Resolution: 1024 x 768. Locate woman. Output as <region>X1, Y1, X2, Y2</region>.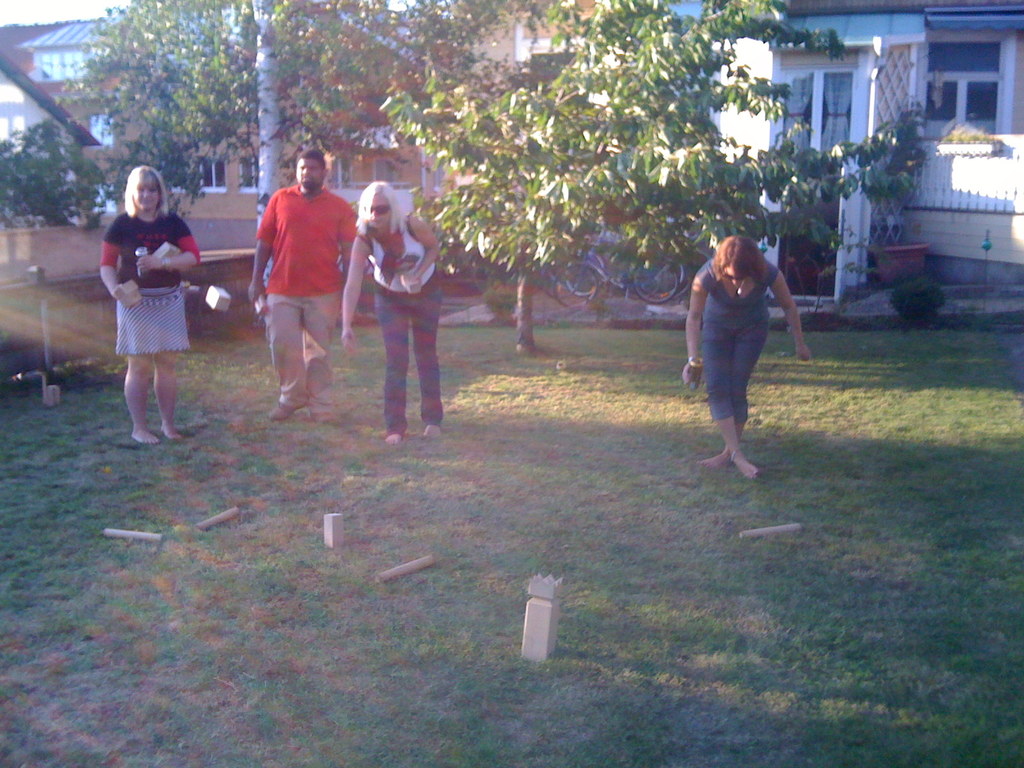
<region>340, 181, 445, 445</region>.
